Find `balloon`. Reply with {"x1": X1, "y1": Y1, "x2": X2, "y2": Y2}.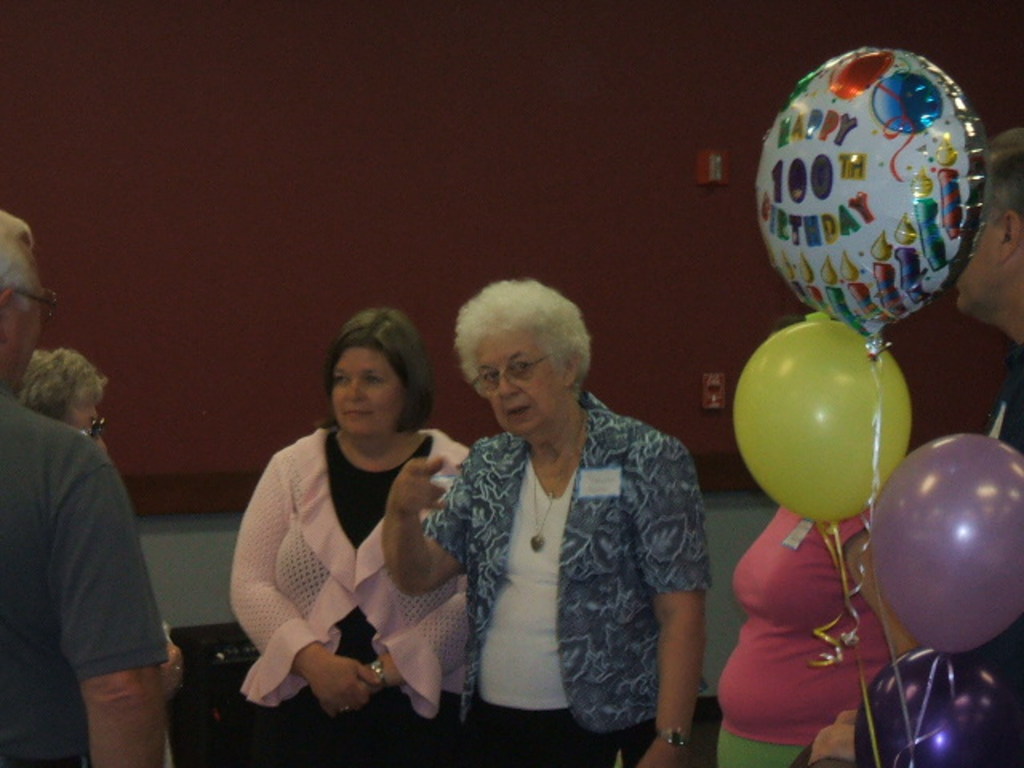
{"x1": 856, "y1": 650, "x2": 1022, "y2": 766}.
